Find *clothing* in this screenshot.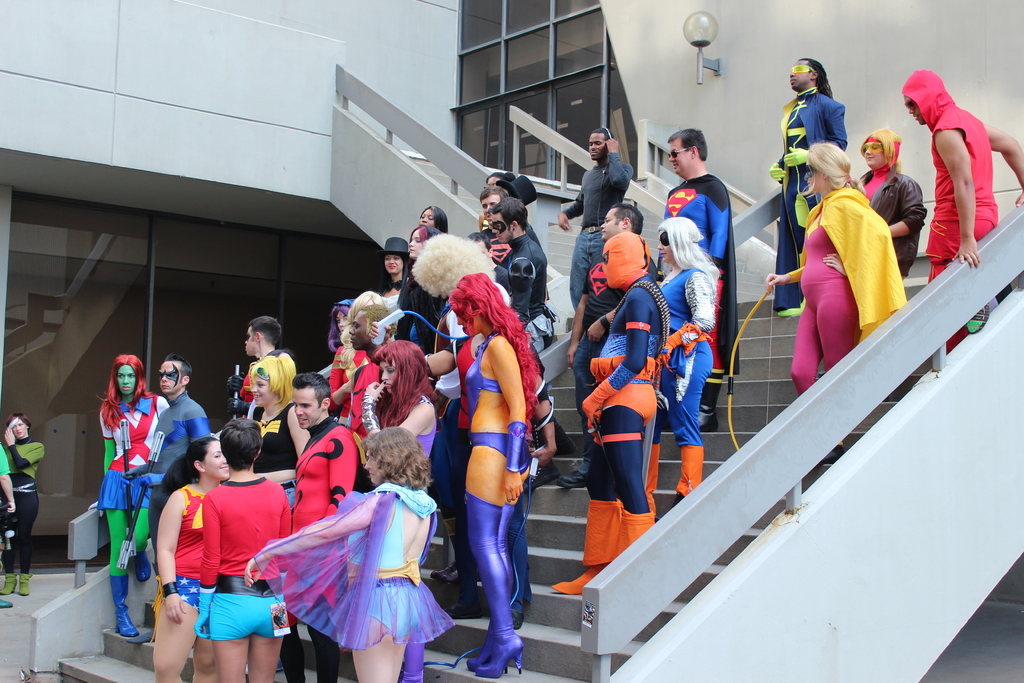
The bounding box for *clothing* is left=403, top=391, right=435, bottom=682.
